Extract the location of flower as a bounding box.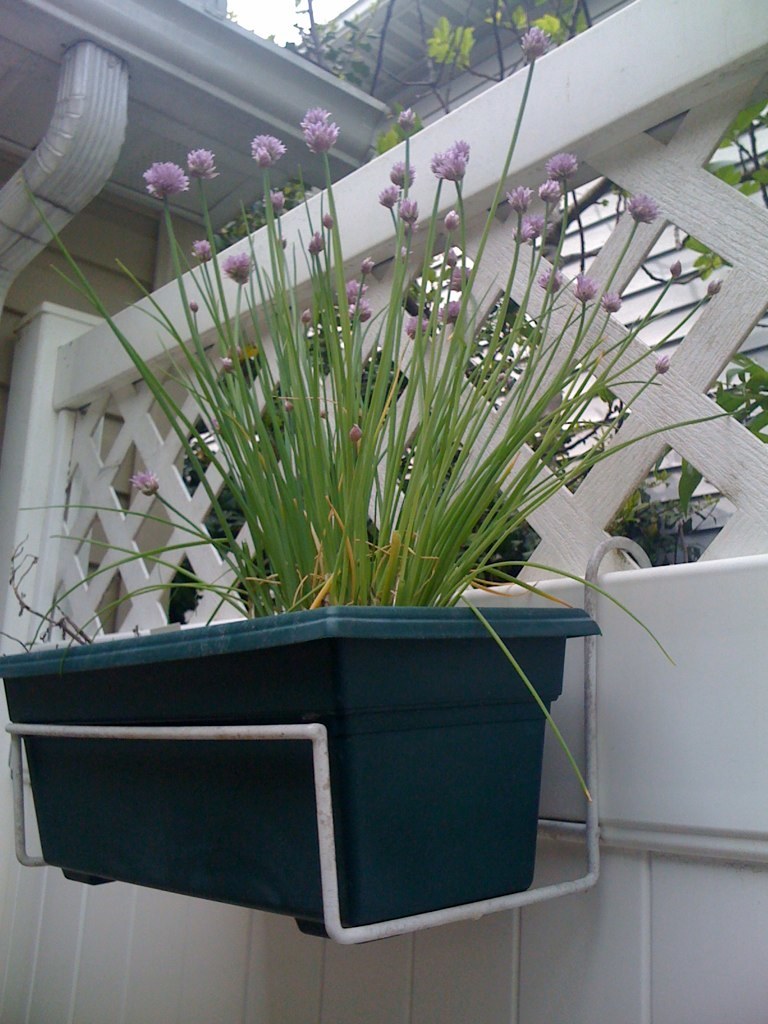
box(391, 105, 418, 128).
